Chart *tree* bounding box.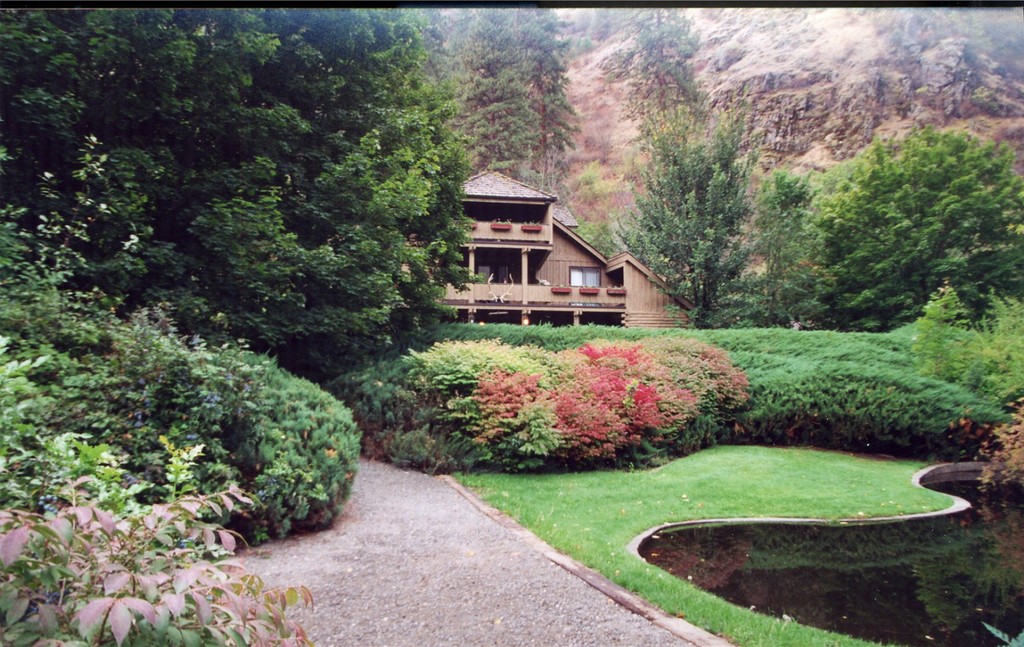
Charted: locate(602, 9, 768, 329).
